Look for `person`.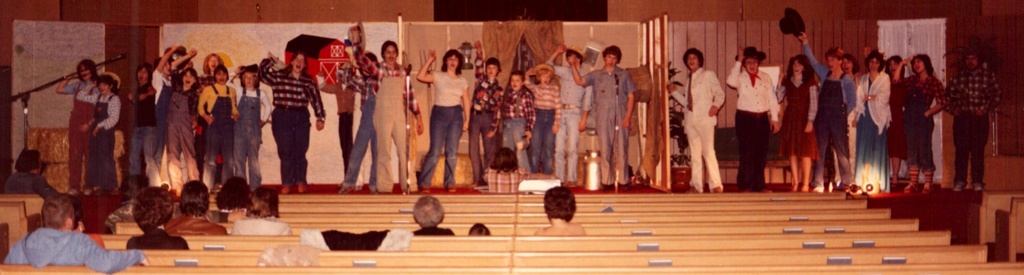
Found: (545, 46, 595, 183).
